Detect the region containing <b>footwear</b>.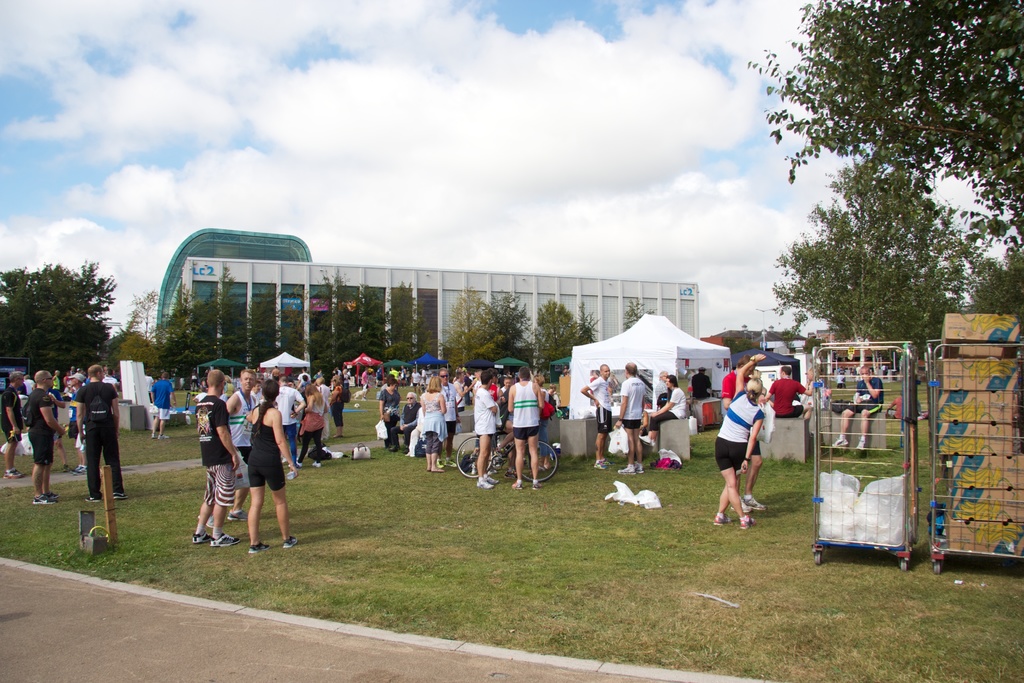
(601, 457, 615, 465).
